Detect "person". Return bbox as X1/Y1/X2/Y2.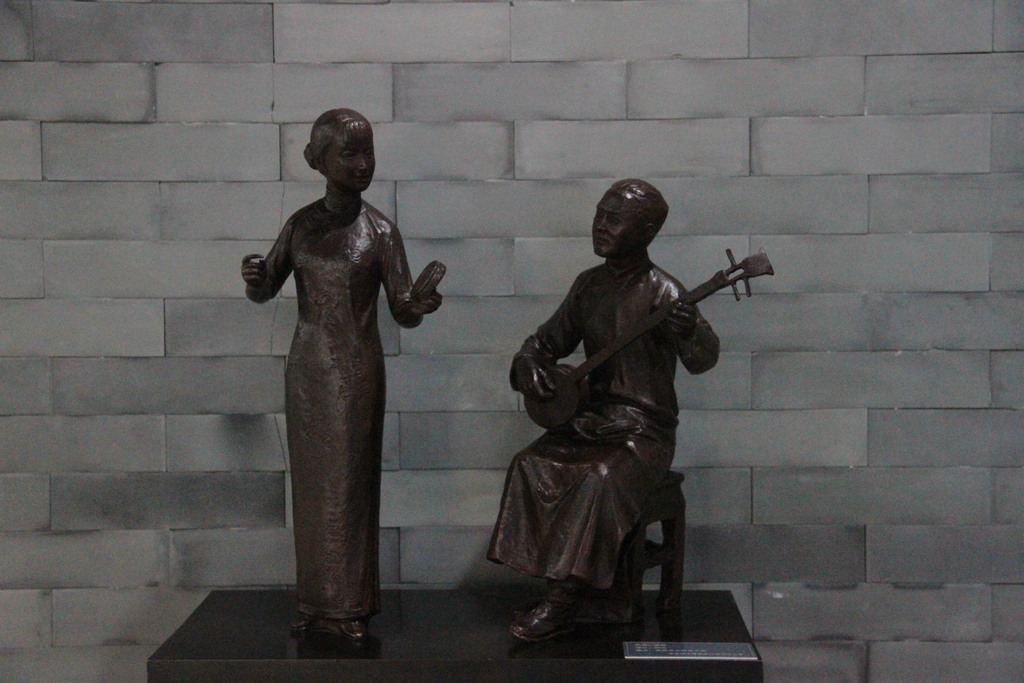
504/174/758/671.
